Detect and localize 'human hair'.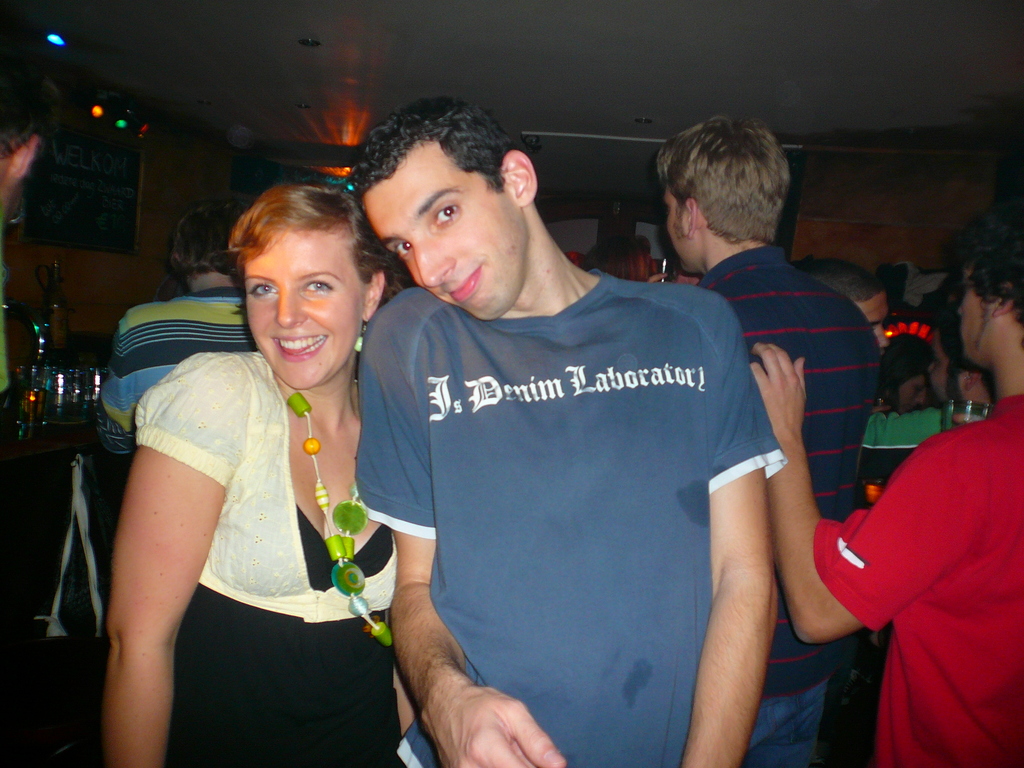
Localized at <region>348, 95, 533, 196</region>.
